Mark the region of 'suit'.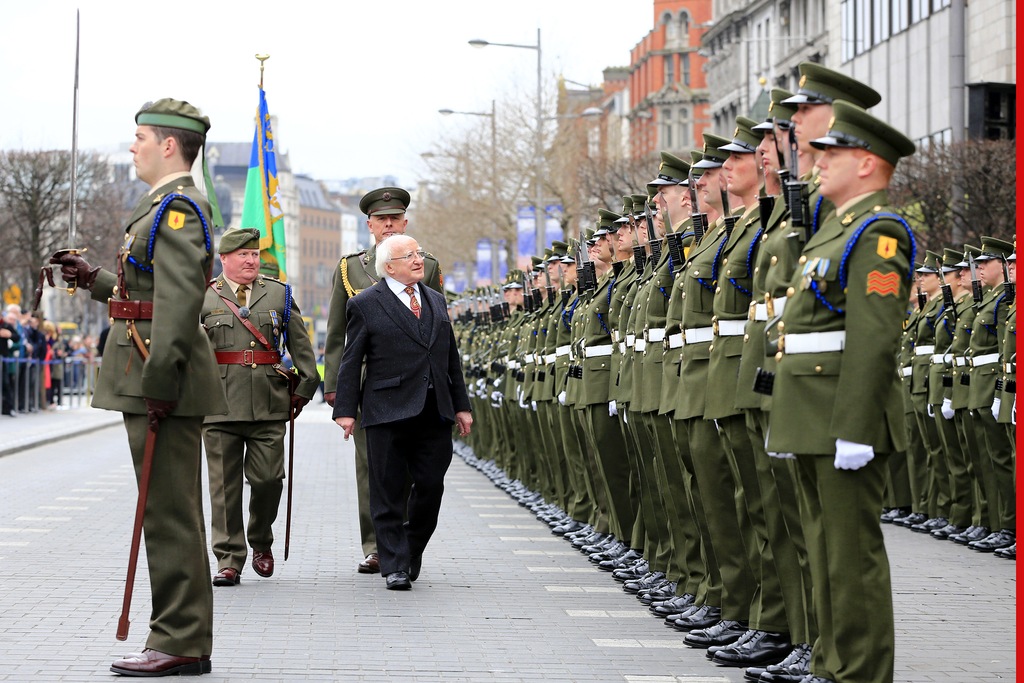
Region: {"left": 643, "top": 226, "right": 677, "bottom": 587}.
